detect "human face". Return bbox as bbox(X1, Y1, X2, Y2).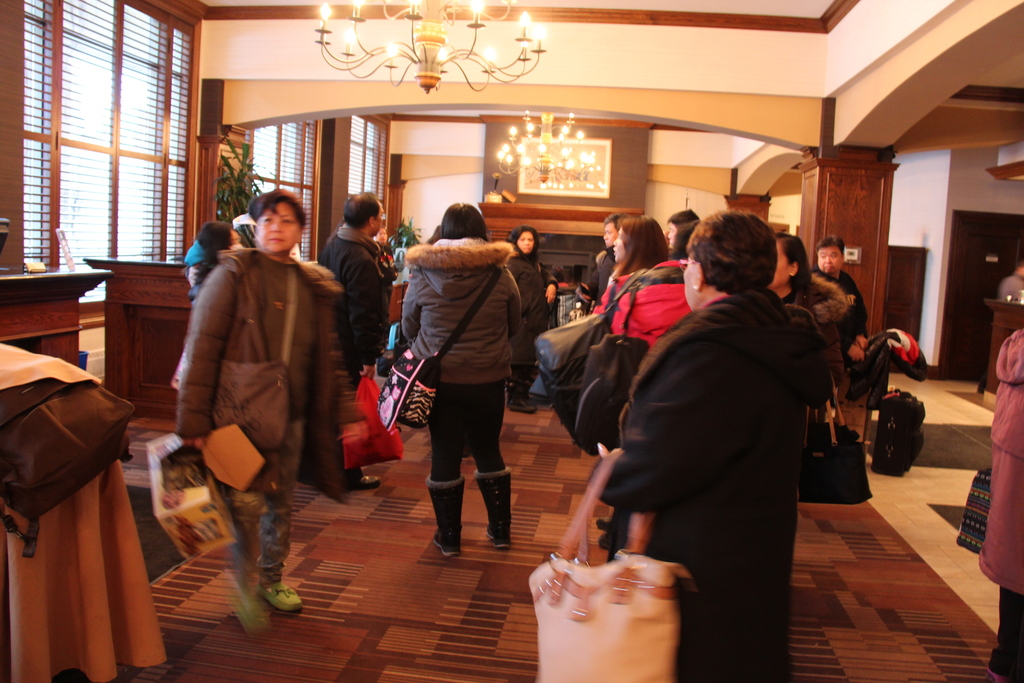
bbox(820, 247, 843, 270).
